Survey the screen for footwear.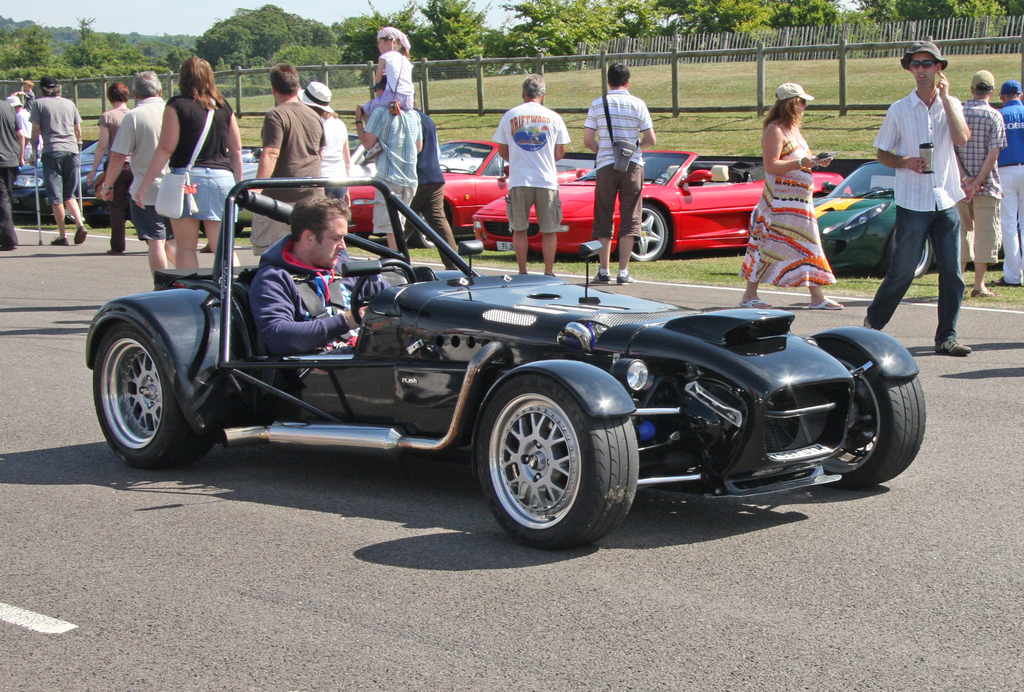
Survey found: 199/243/212/252.
